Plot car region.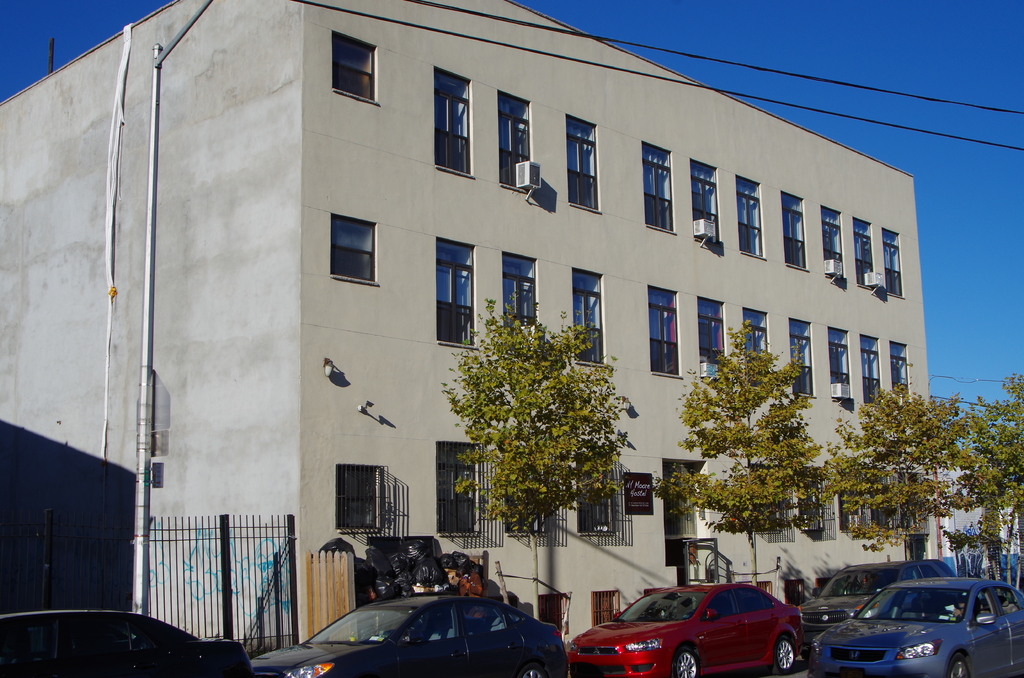
Plotted at 804, 556, 955, 634.
